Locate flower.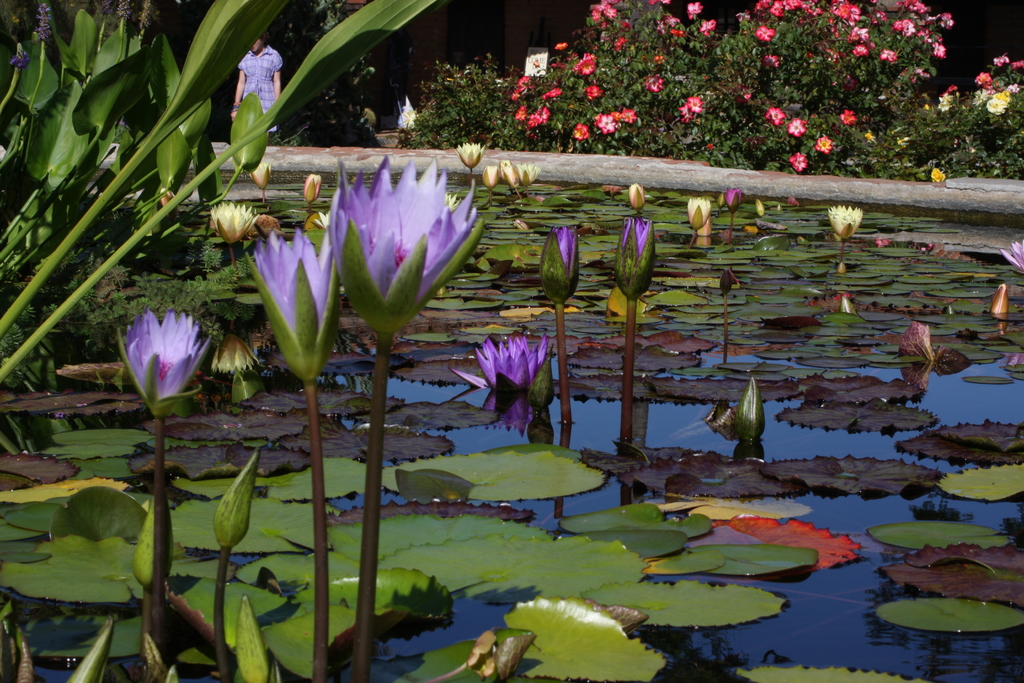
Bounding box: rect(108, 292, 220, 418).
